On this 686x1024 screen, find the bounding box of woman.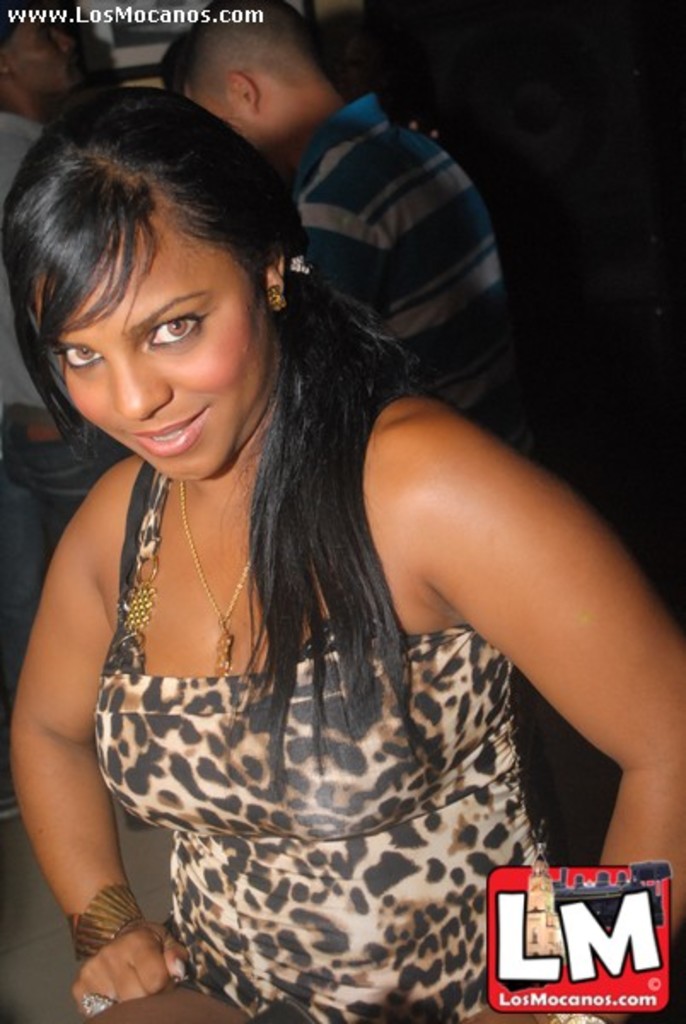
Bounding box: {"x1": 14, "y1": 19, "x2": 611, "y2": 1023}.
